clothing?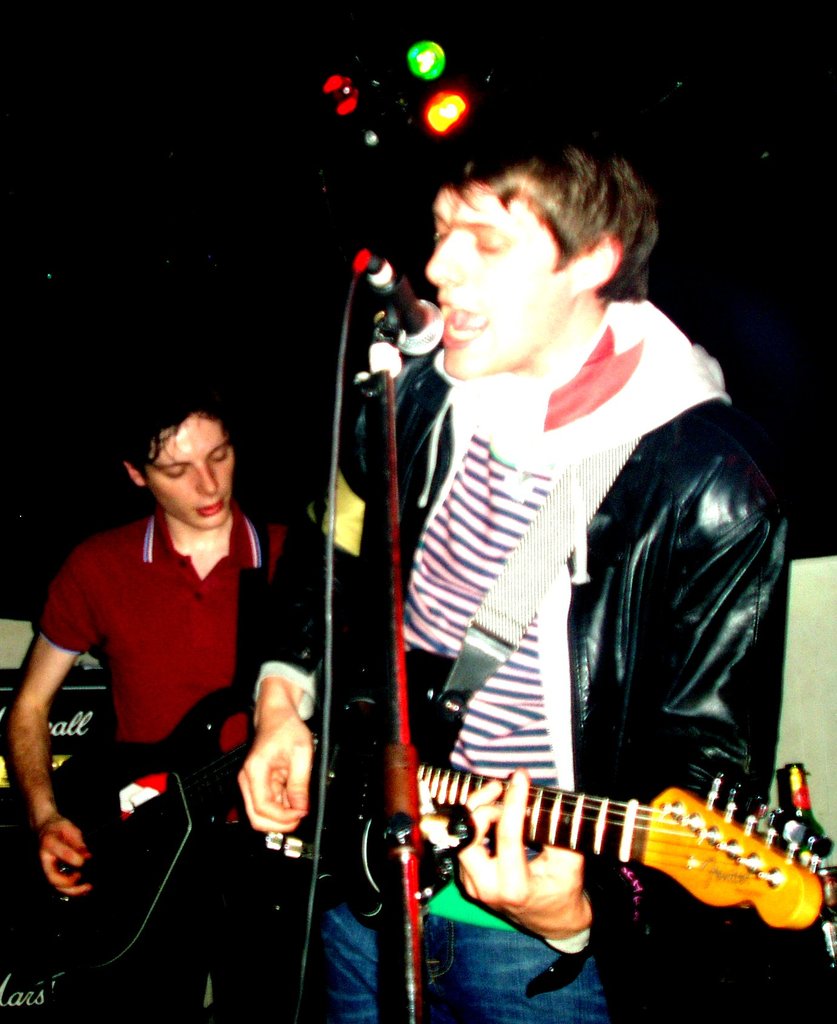
30,502,305,1023
